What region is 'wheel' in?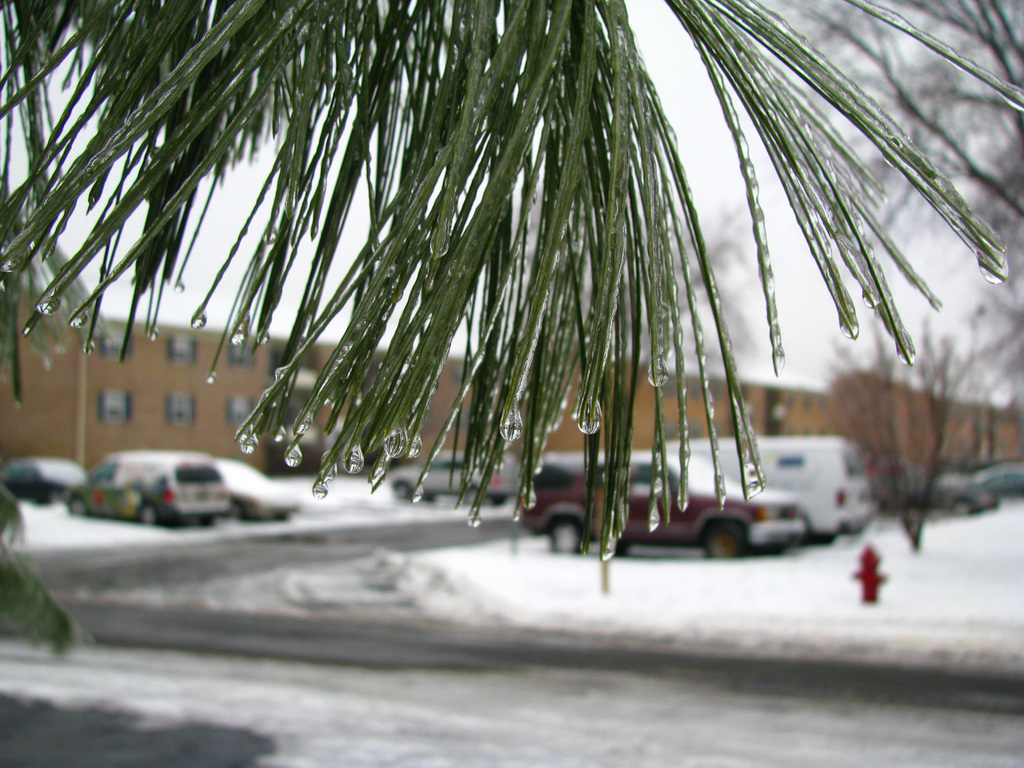
Rect(138, 506, 151, 527).
